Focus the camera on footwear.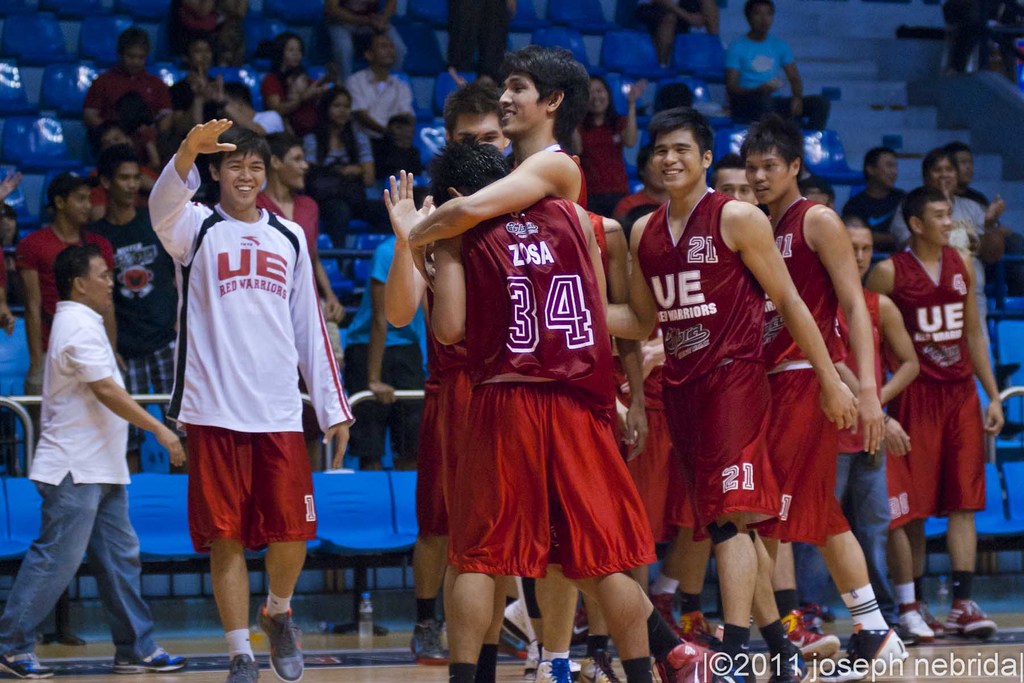
Focus region: BBox(697, 629, 760, 682).
